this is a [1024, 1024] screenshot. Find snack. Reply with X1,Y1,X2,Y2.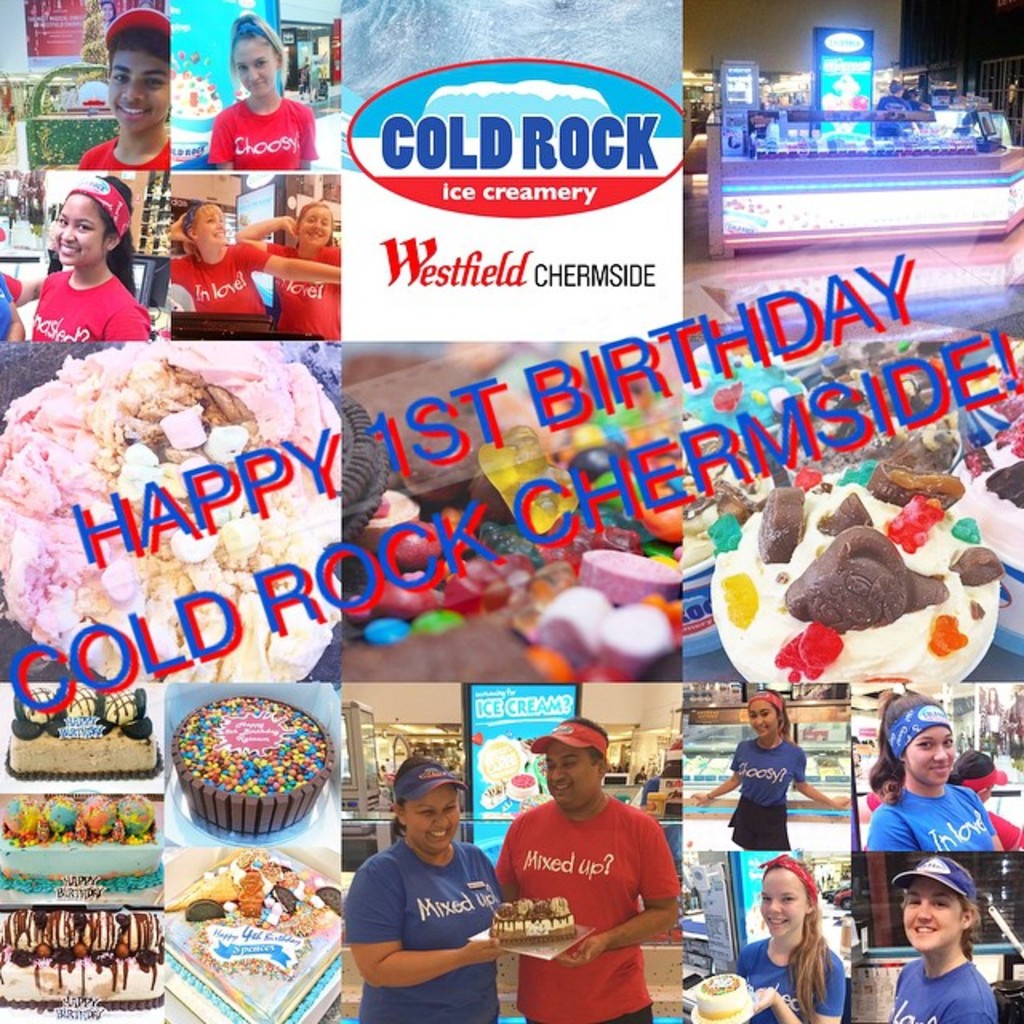
942,410,1022,562.
